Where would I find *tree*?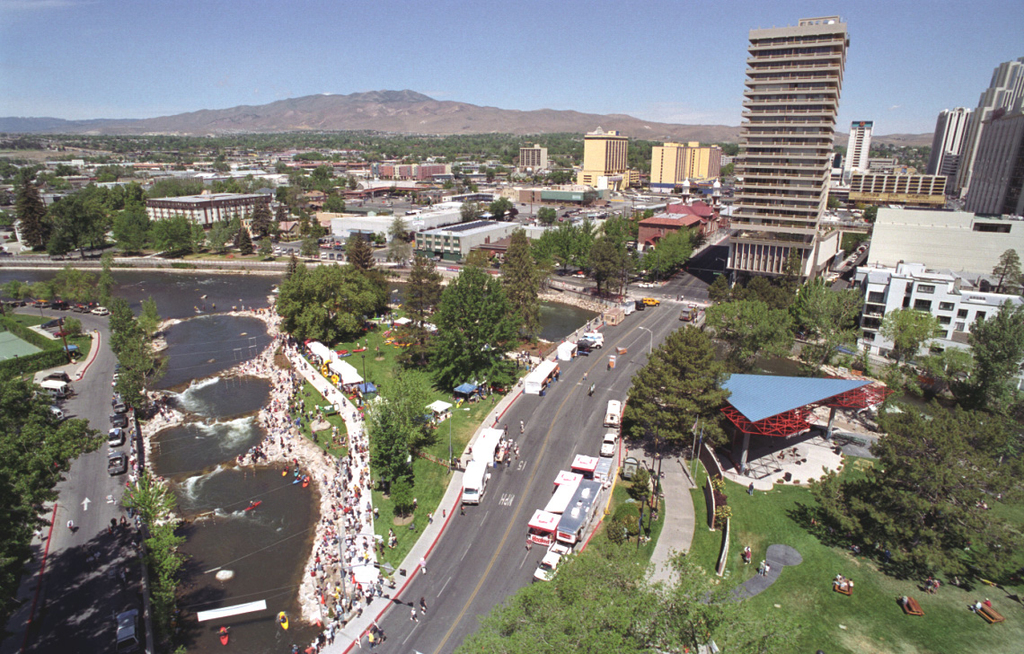
At pyautogui.locateOnScreen(417, 254, 521, 388).
